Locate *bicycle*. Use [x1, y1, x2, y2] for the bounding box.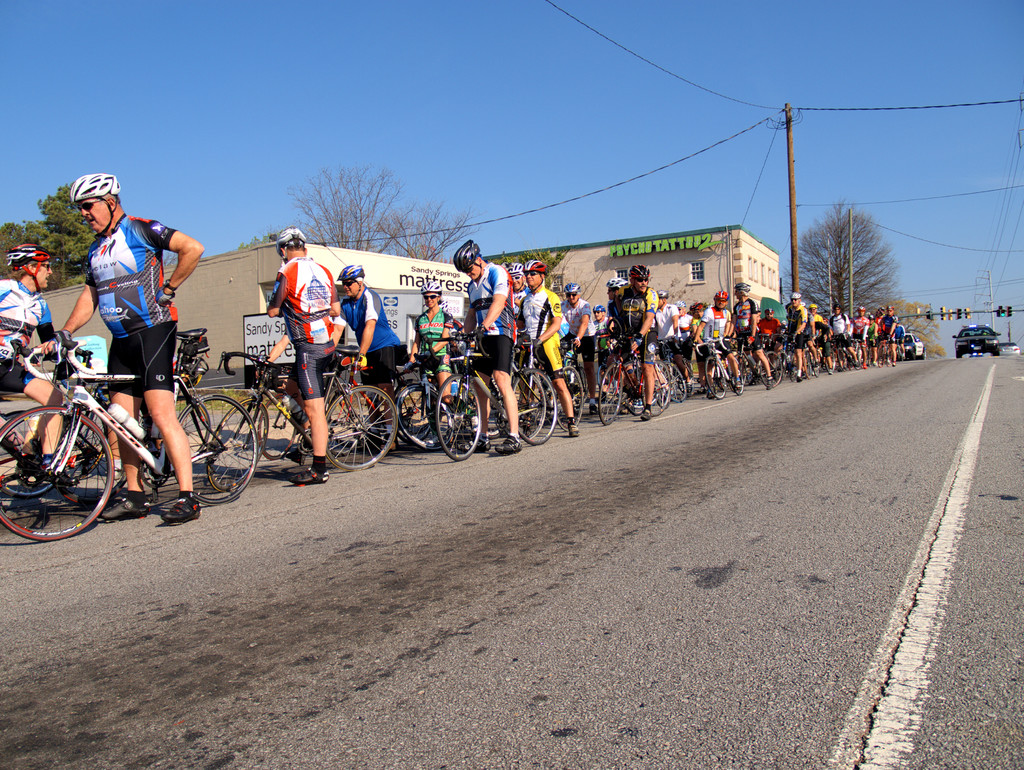
[725, 334, 769, 382].
